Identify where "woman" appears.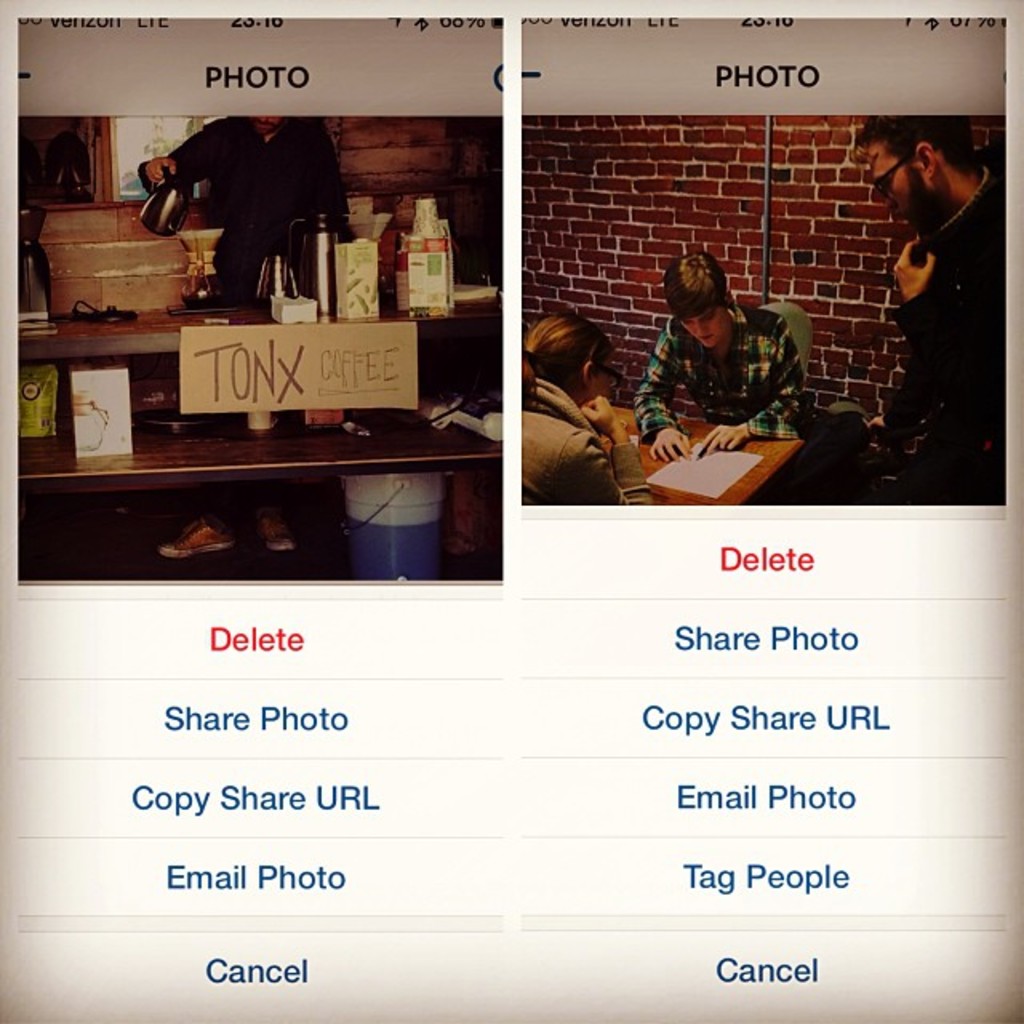
Appears at select_region(515, 272, 653, 514).
